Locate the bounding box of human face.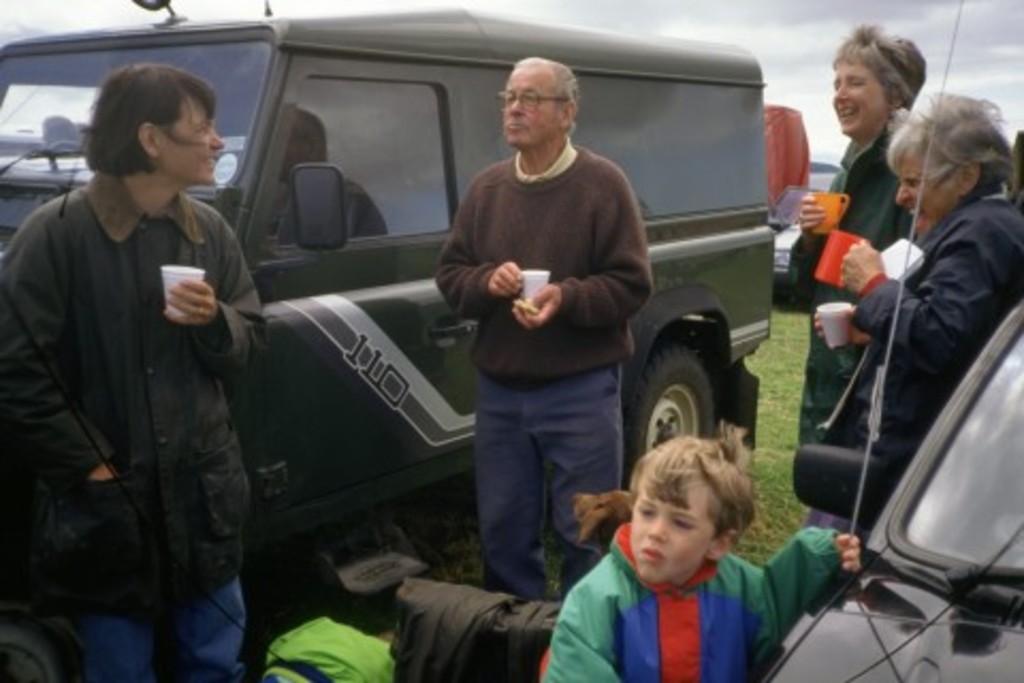
Bounding box: Rect(898, 156, 969, 233).
